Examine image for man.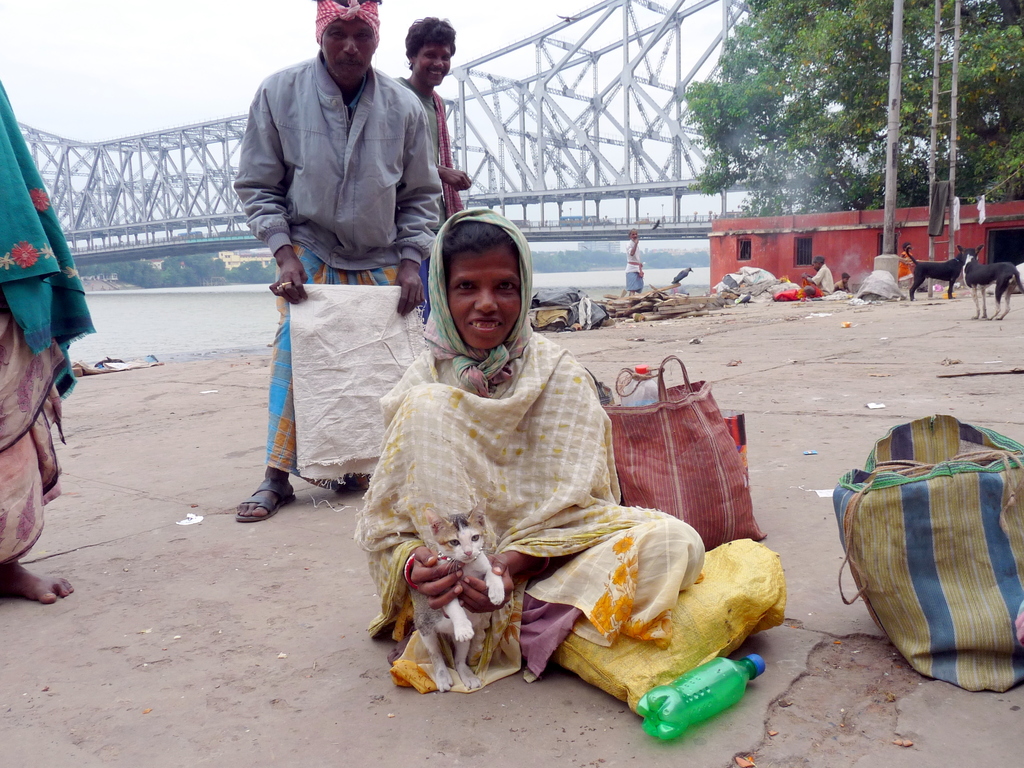
Examination result: left=799, top=254, right=836, bottom=298.
